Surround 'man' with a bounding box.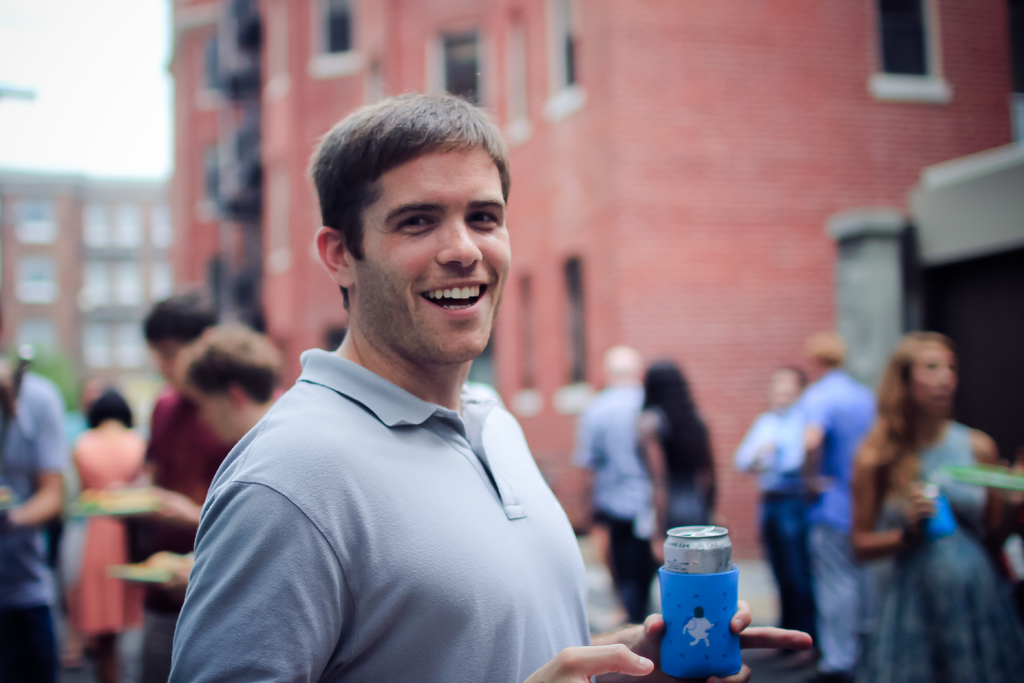
[175,104,646,673].
